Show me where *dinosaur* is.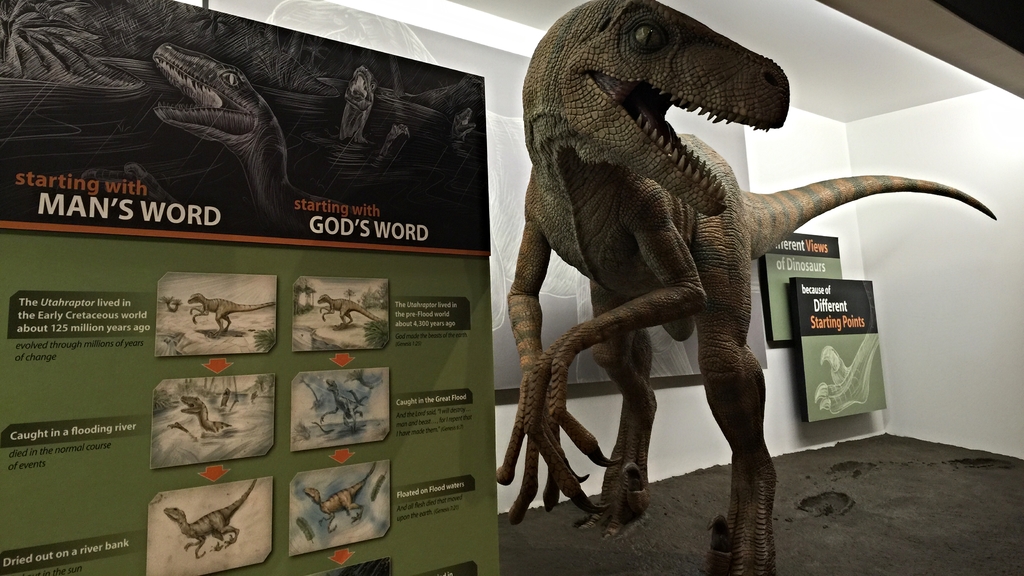
*dinosaur* is at {"x1": 180, "y1": 397, "x2": 231, "y2": 435}.
